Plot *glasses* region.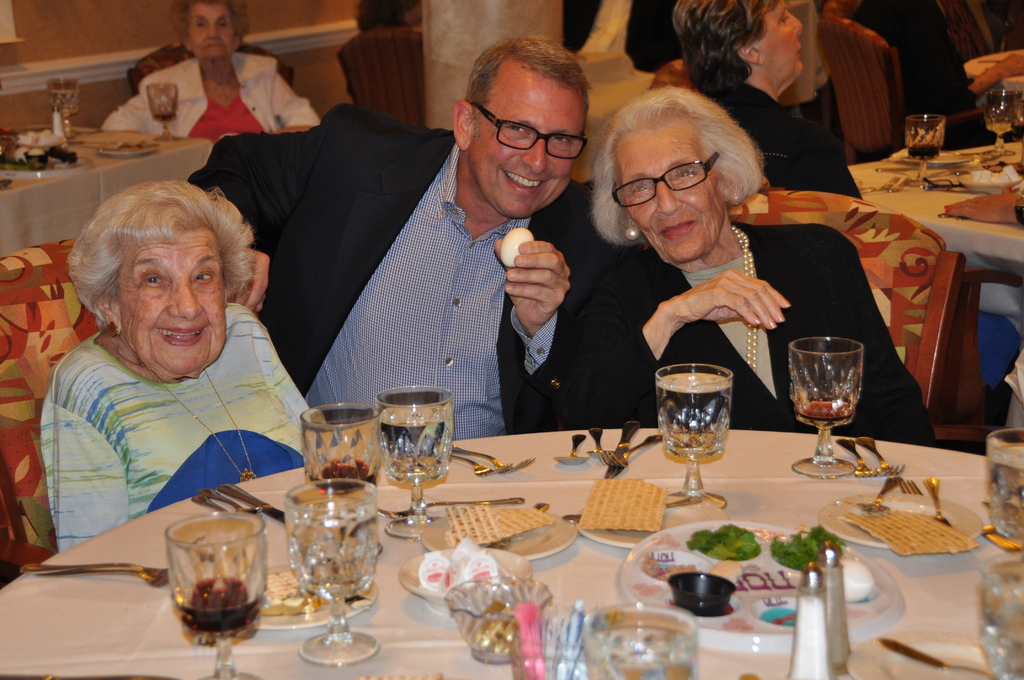
Plotted at 469,101,600,153.
